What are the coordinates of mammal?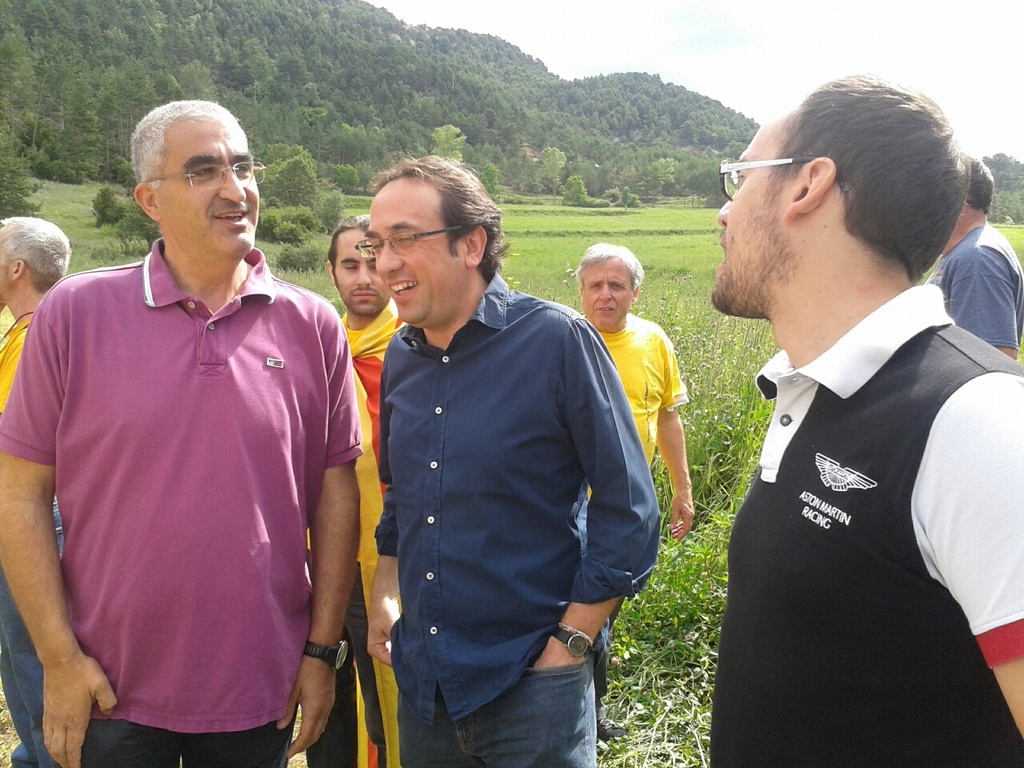
[x1=0, y1=213, x2=83, y2=767].
